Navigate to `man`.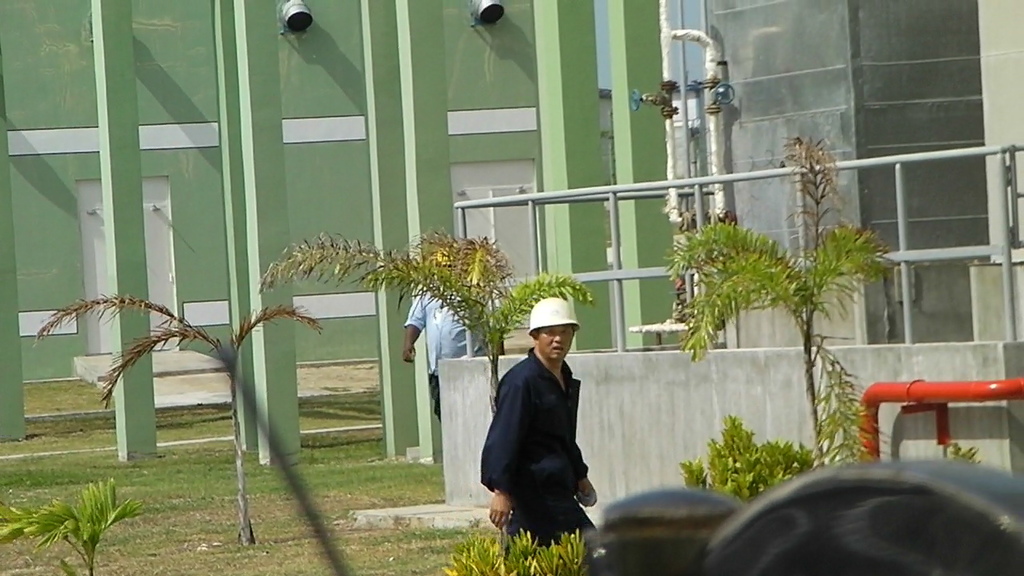
Navigation target: 480, 294, 606, 558.
